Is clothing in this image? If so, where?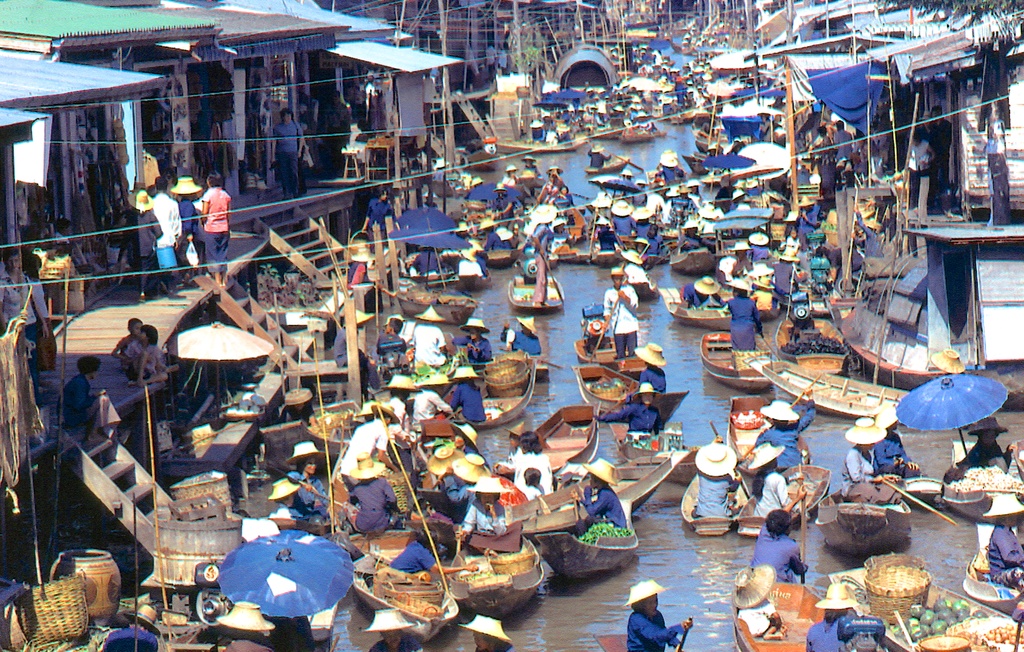
Yes, at region(984, 520, 1023, 591).
